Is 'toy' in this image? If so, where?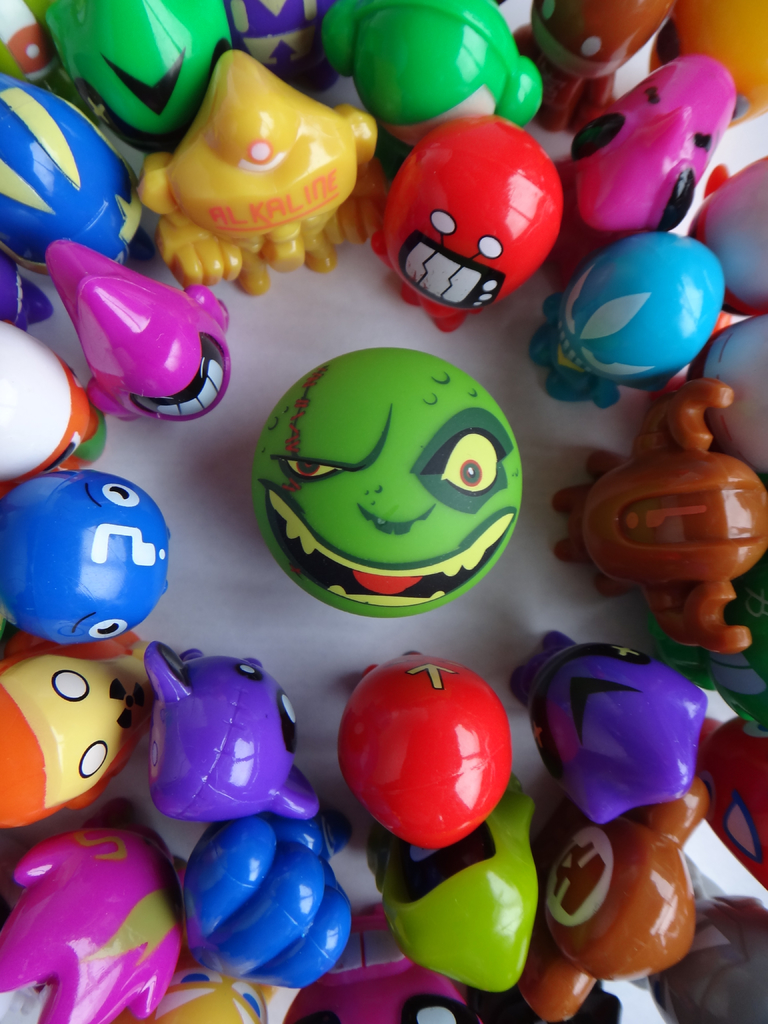
Yes, at <region>184, 809, 350, 989</region>.
